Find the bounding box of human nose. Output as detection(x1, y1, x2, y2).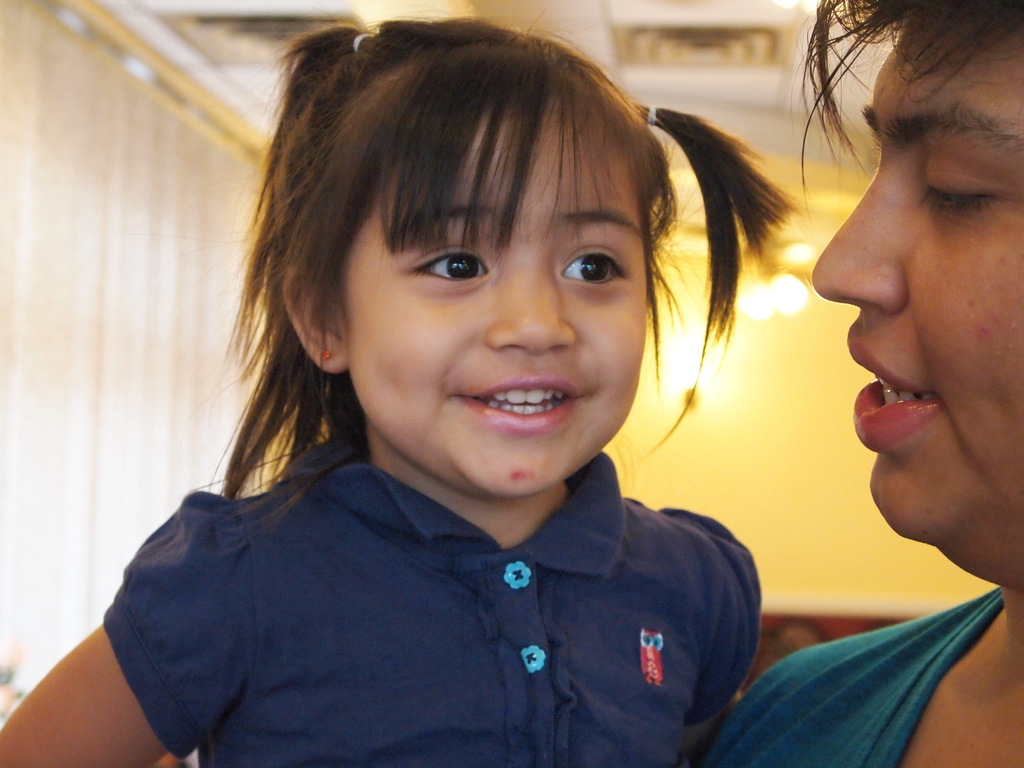
detection(810, 169, 911, 314).
